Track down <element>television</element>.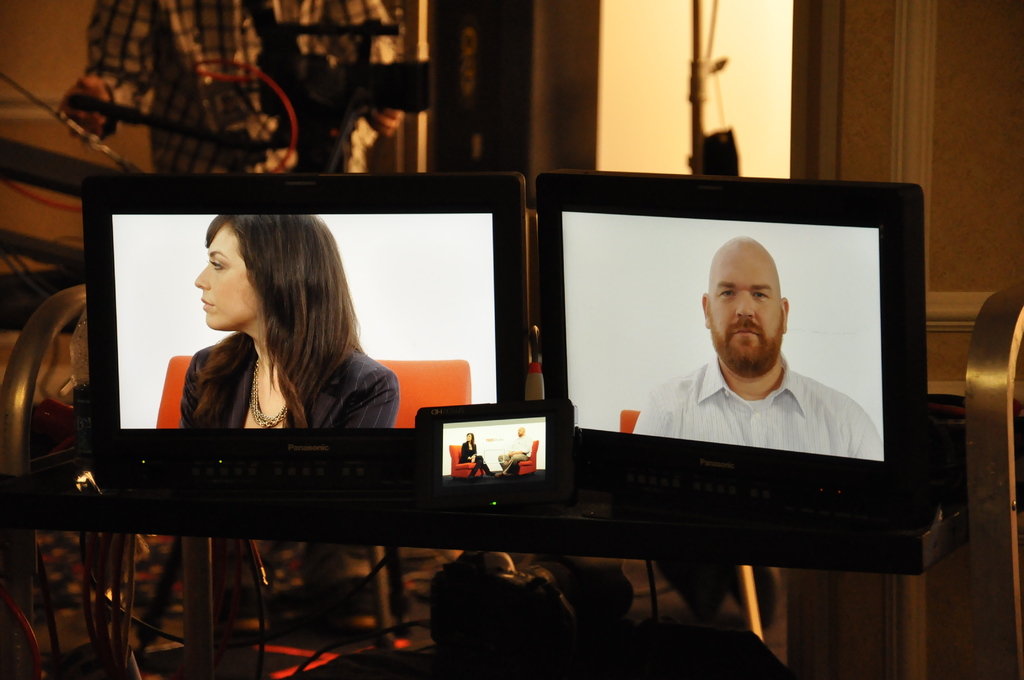
Tracked to l=540, t=176, r=933, b=537.
